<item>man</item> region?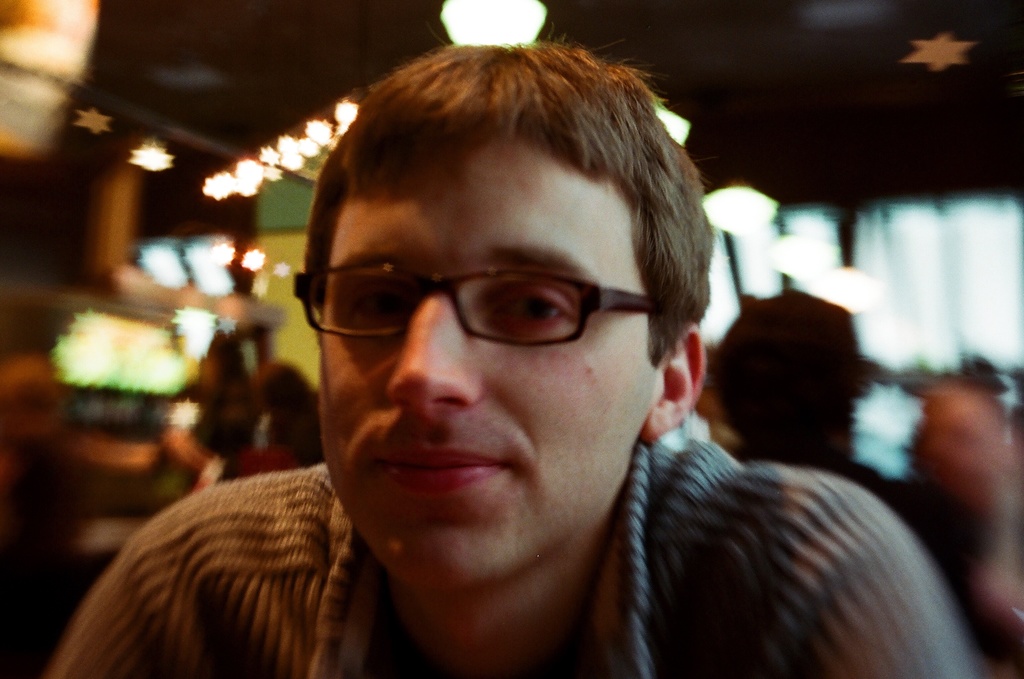
[196, 33, 936, 678]
